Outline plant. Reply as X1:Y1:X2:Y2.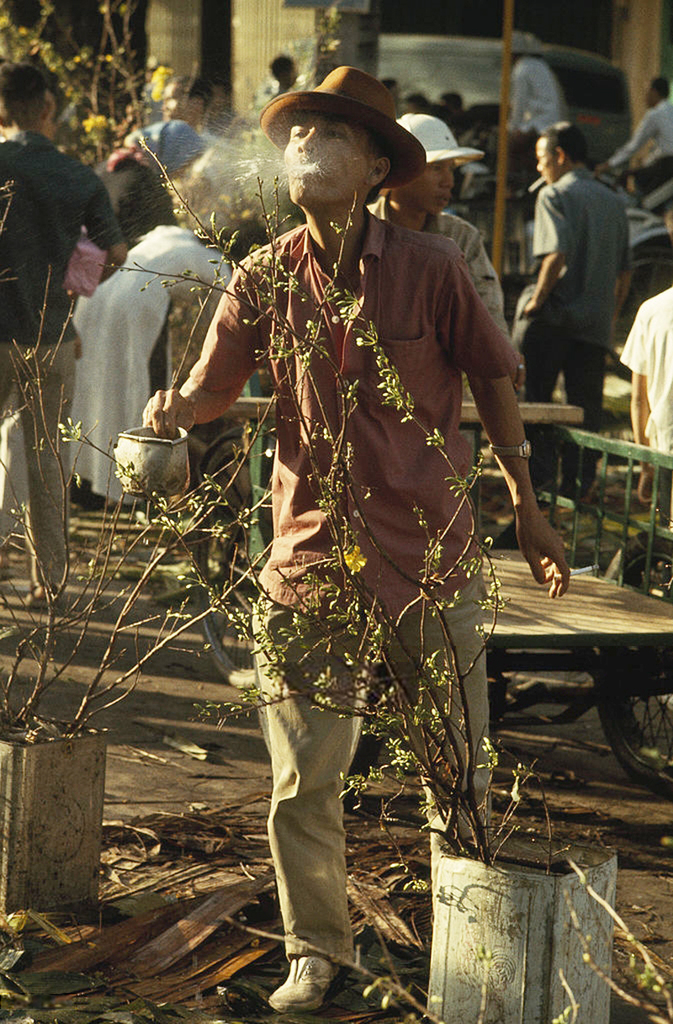
0:183:419:796.
